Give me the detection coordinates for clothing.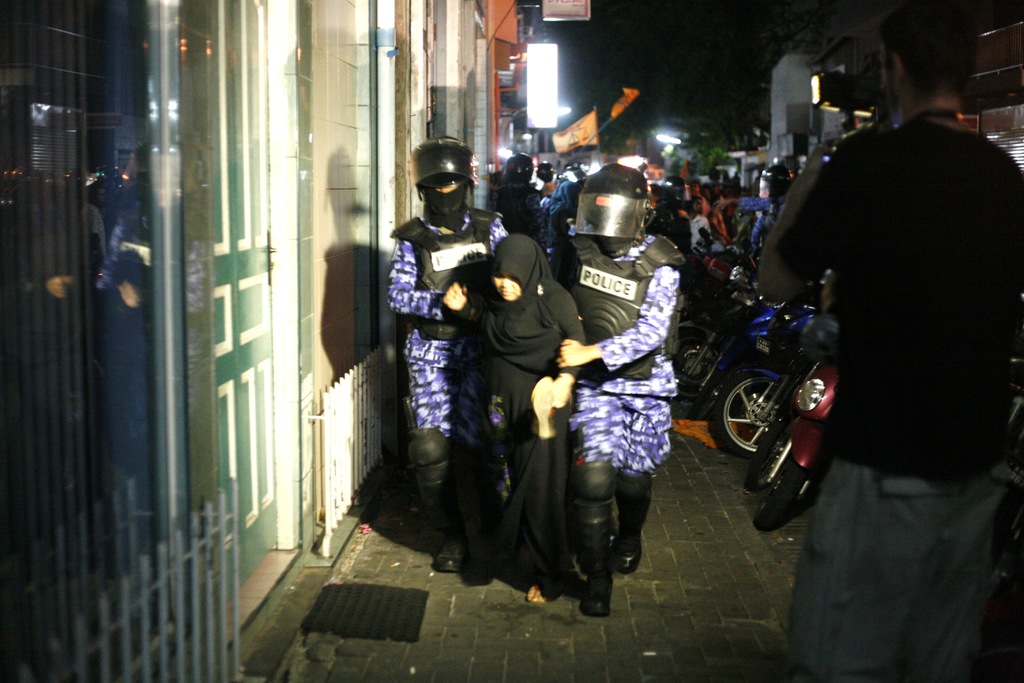
select_region(492, 184, 542, 236).
